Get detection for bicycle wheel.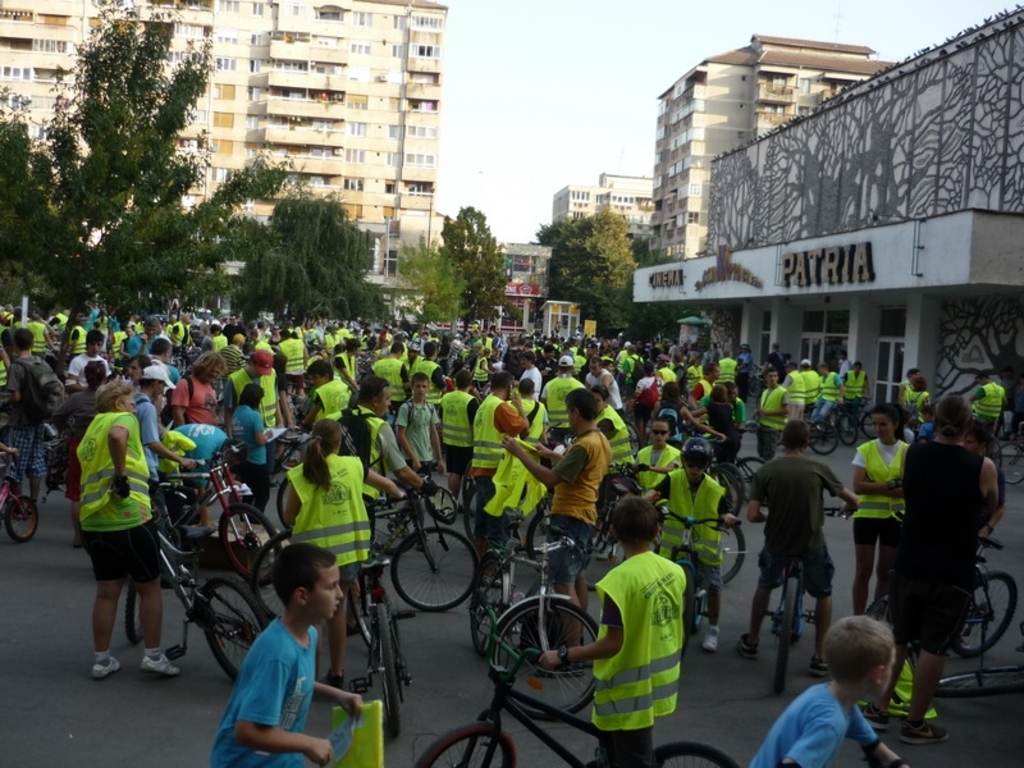
Detection: select_region(649, 741, 739, 767).
